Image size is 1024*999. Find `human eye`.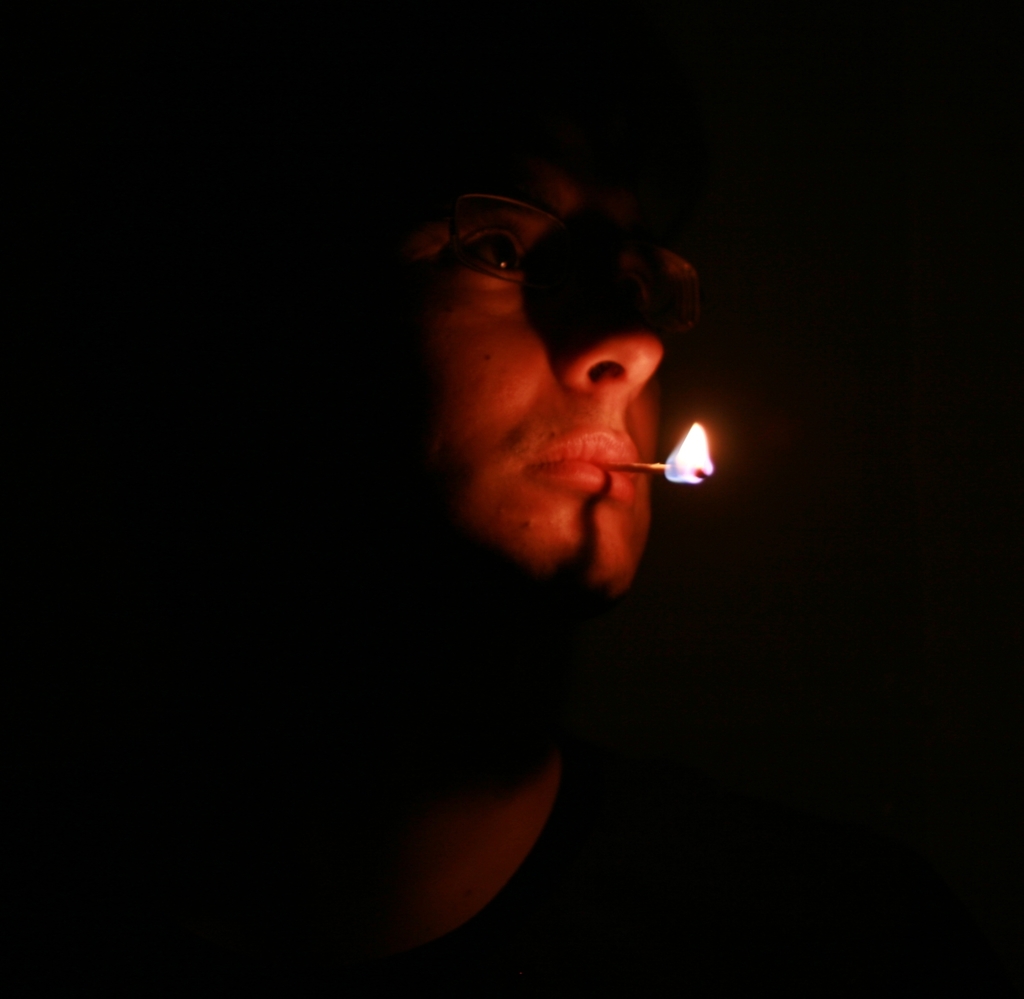
<box>624,266,665,312</box>.
